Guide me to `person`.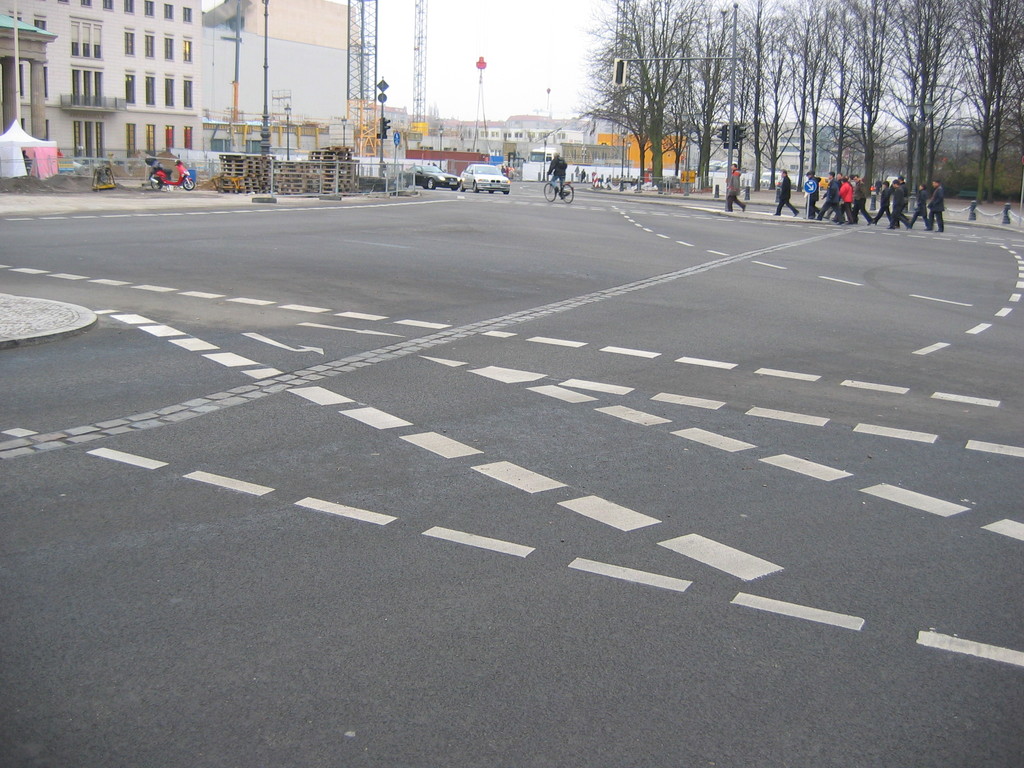
Guidance: x1=777, y1=167, x2=803, y2=218.
